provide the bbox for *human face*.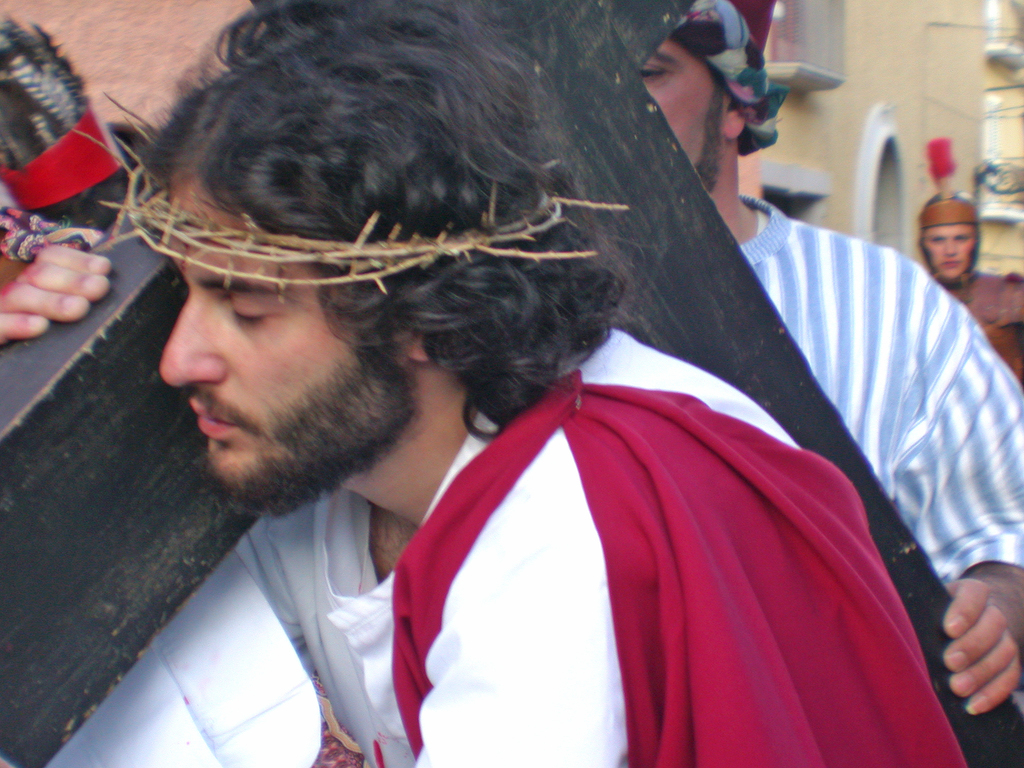
636:35:728:161.
